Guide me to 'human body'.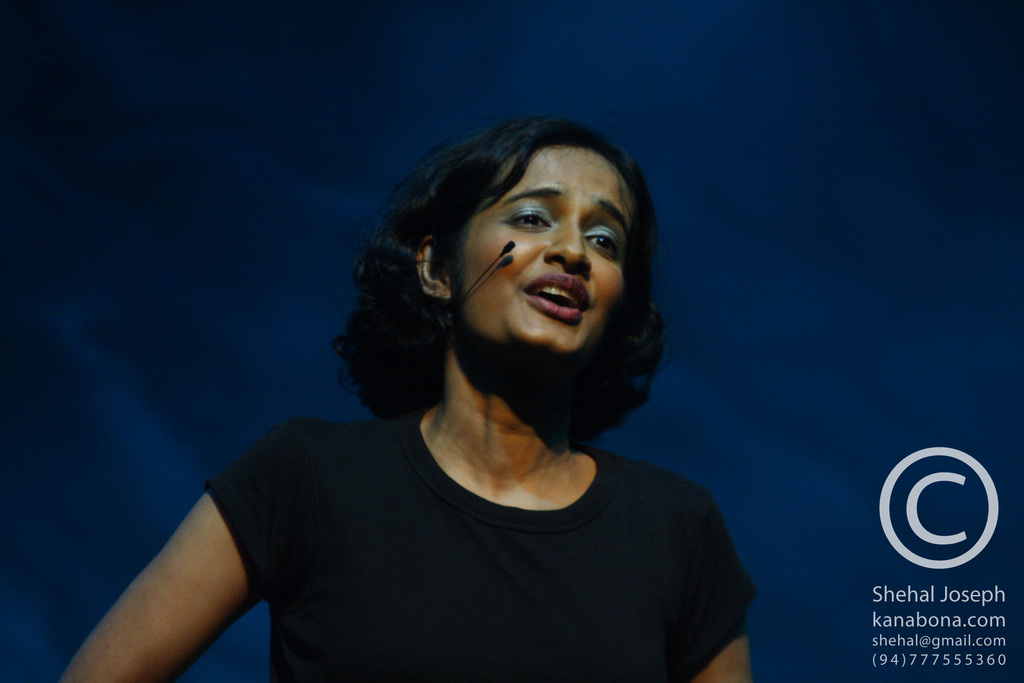
Guidance: bbox=(143, 156, 723, 682).
